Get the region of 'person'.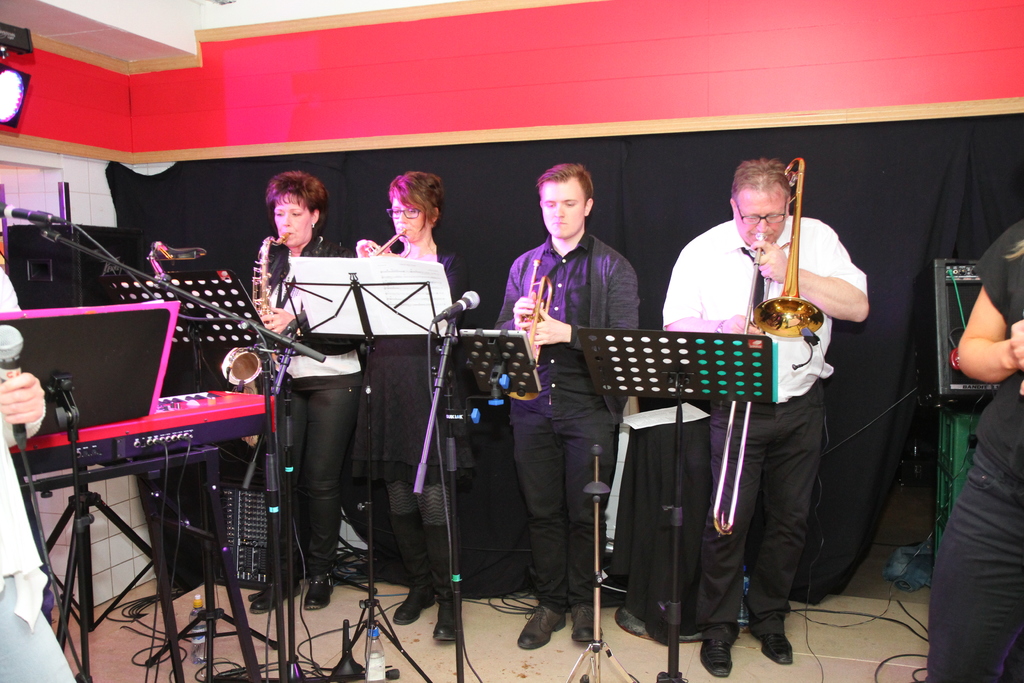
BBox(502, 141, 639, 631).
